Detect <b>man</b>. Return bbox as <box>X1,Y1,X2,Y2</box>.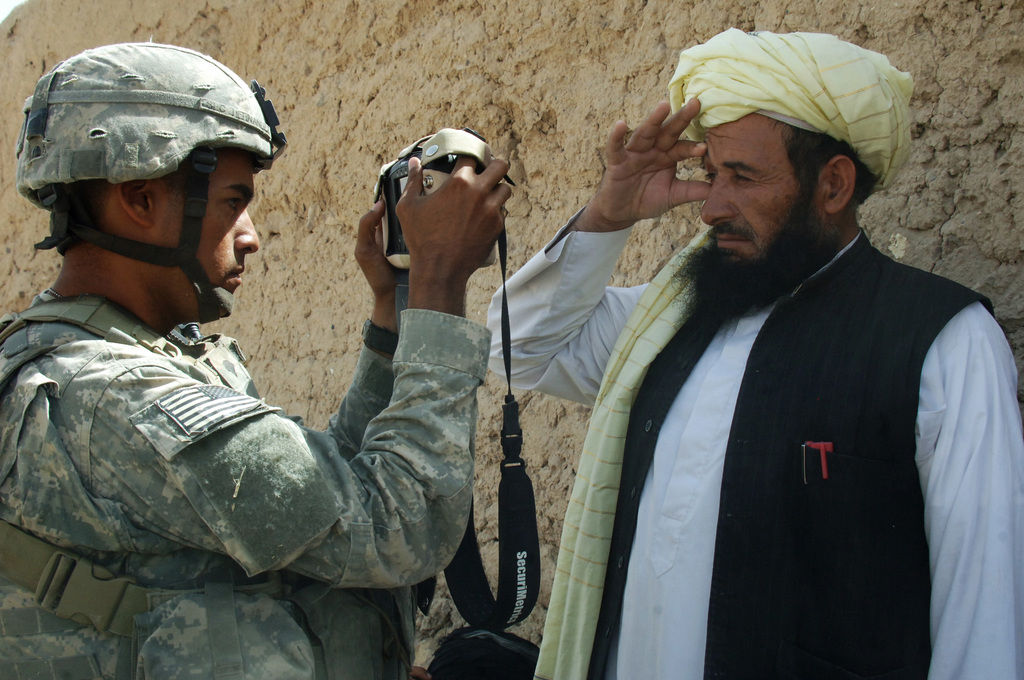
<box>0,38,511,679</box>.
